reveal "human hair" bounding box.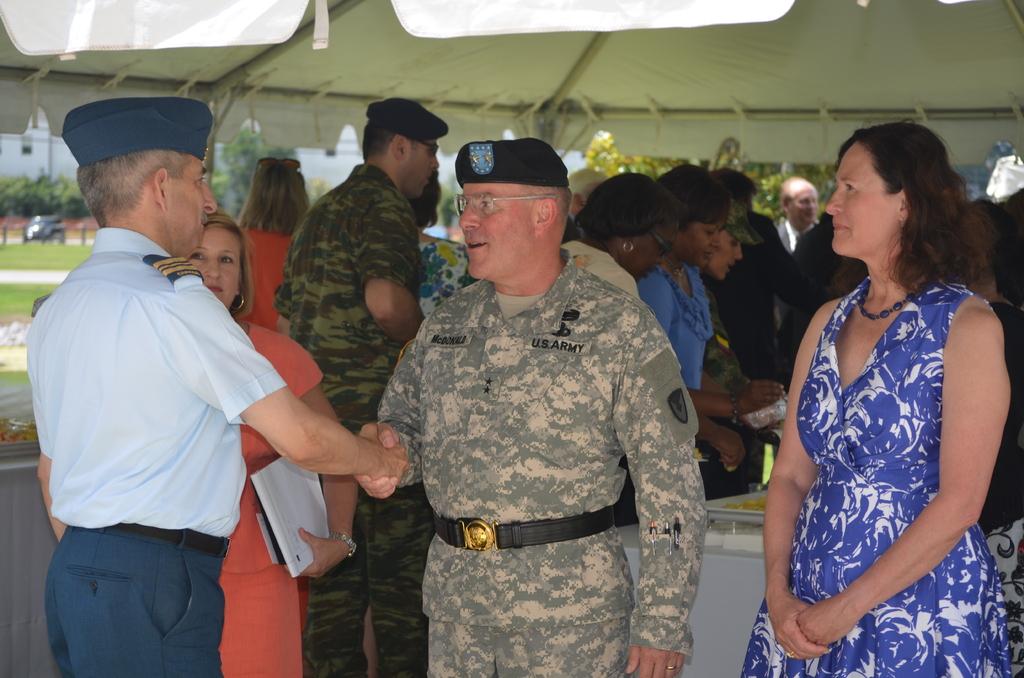
Revealed: region(203, 206, 259, 323).
